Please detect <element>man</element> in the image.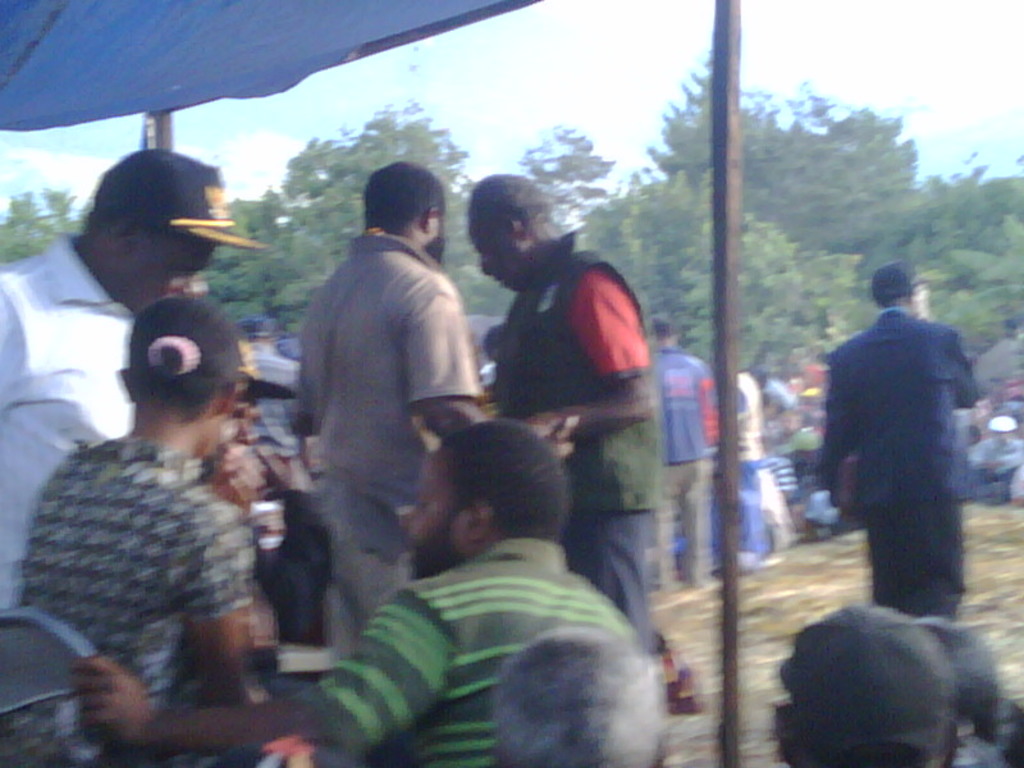
bbox=(471, 174, 663, 641).
